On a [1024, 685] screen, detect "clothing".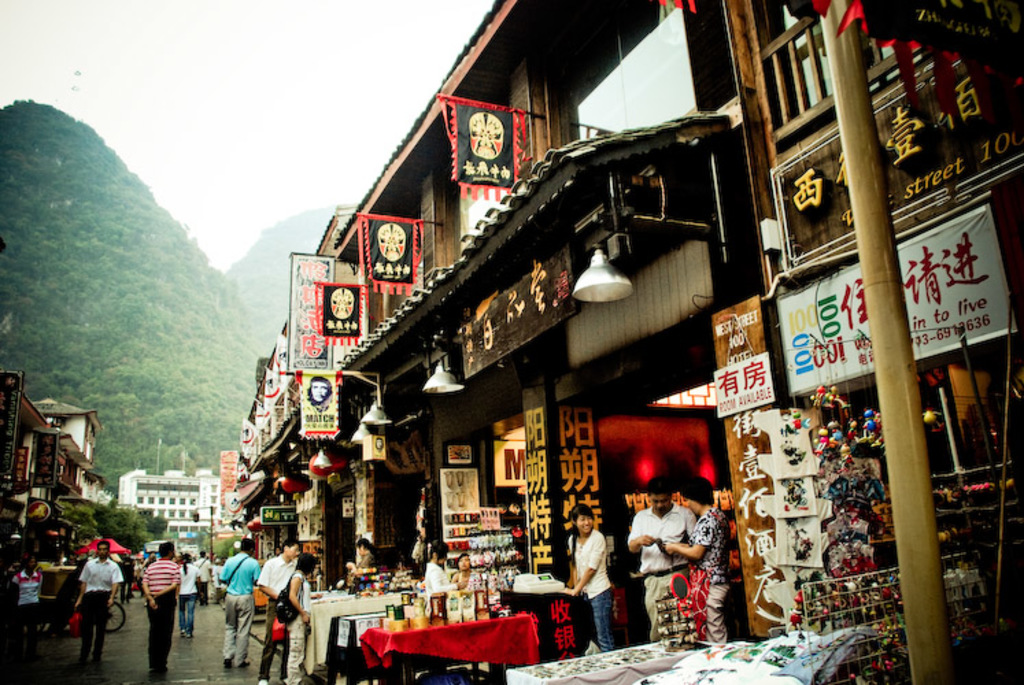
<region>424, 564, 450, 611</region>.
